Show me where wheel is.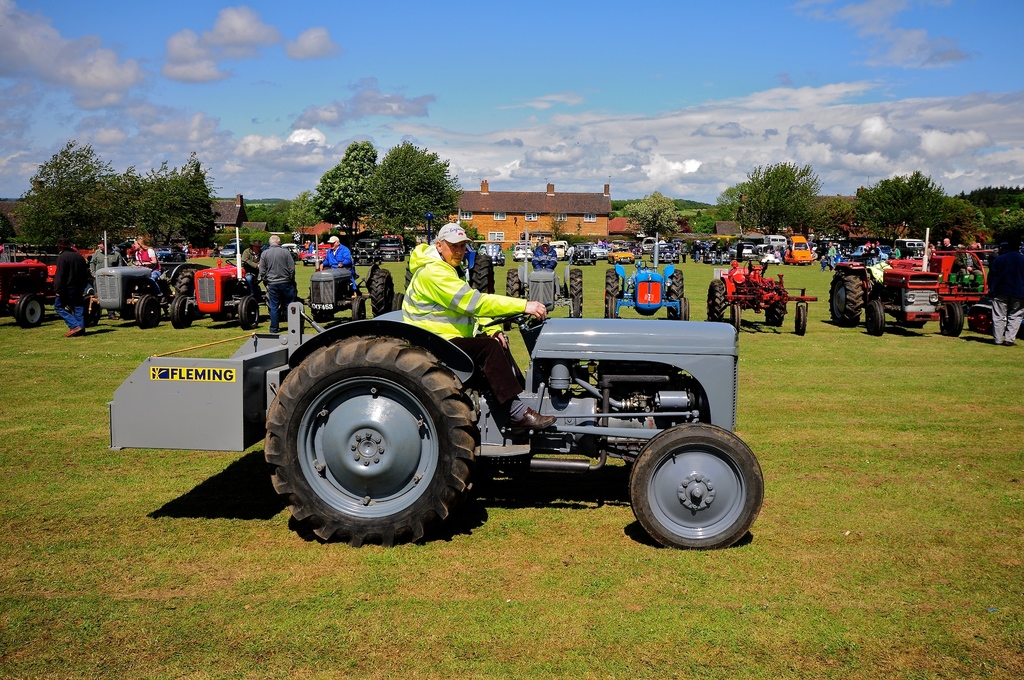
wheel is at rect(169, 293, 194, 328).
